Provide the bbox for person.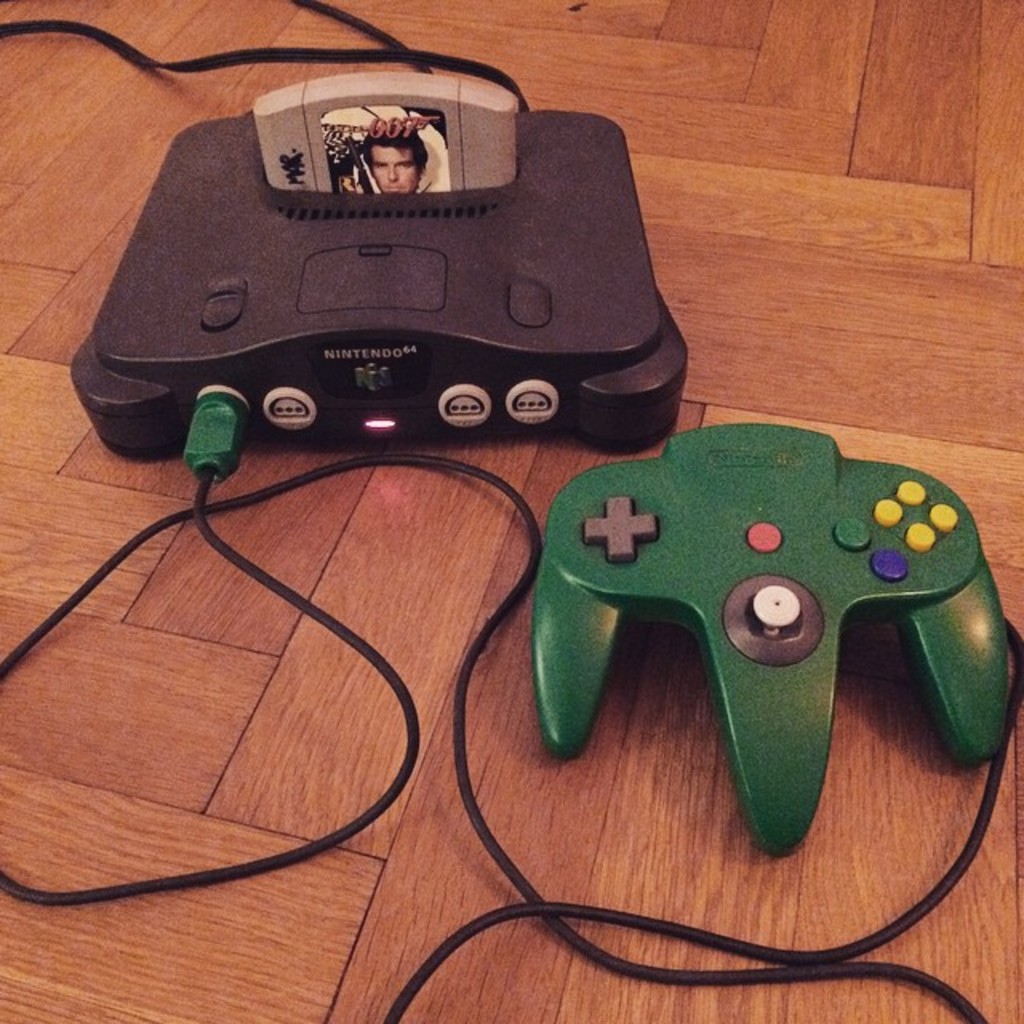
{"left": 368, "top": 125, "right": 429, "bottom": 197}.
